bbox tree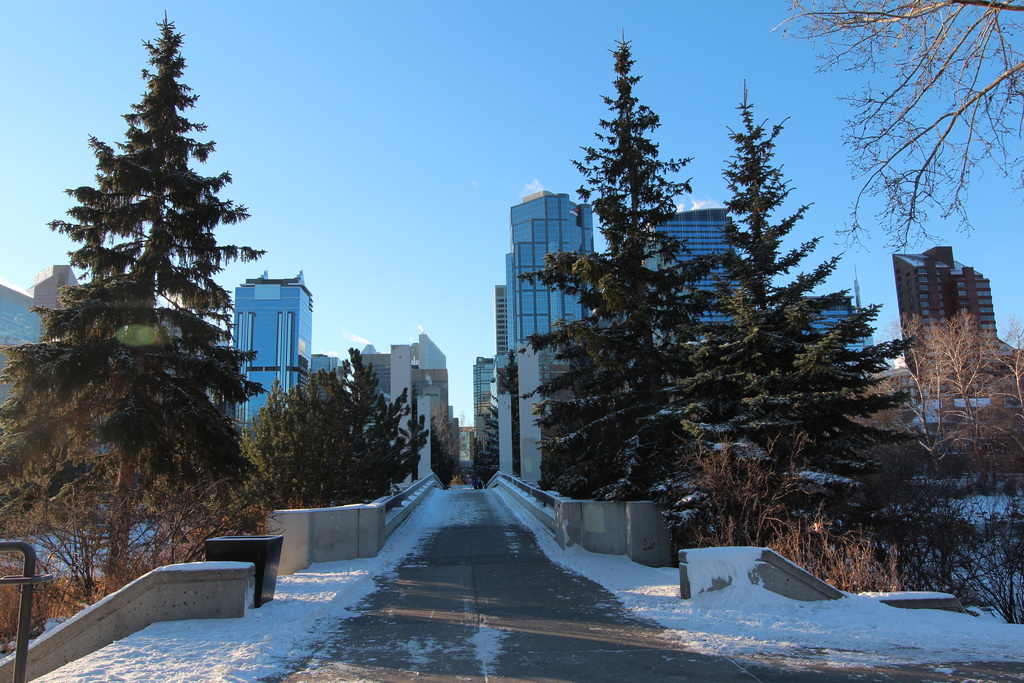
bbox=(511, 25, 729, 504)
